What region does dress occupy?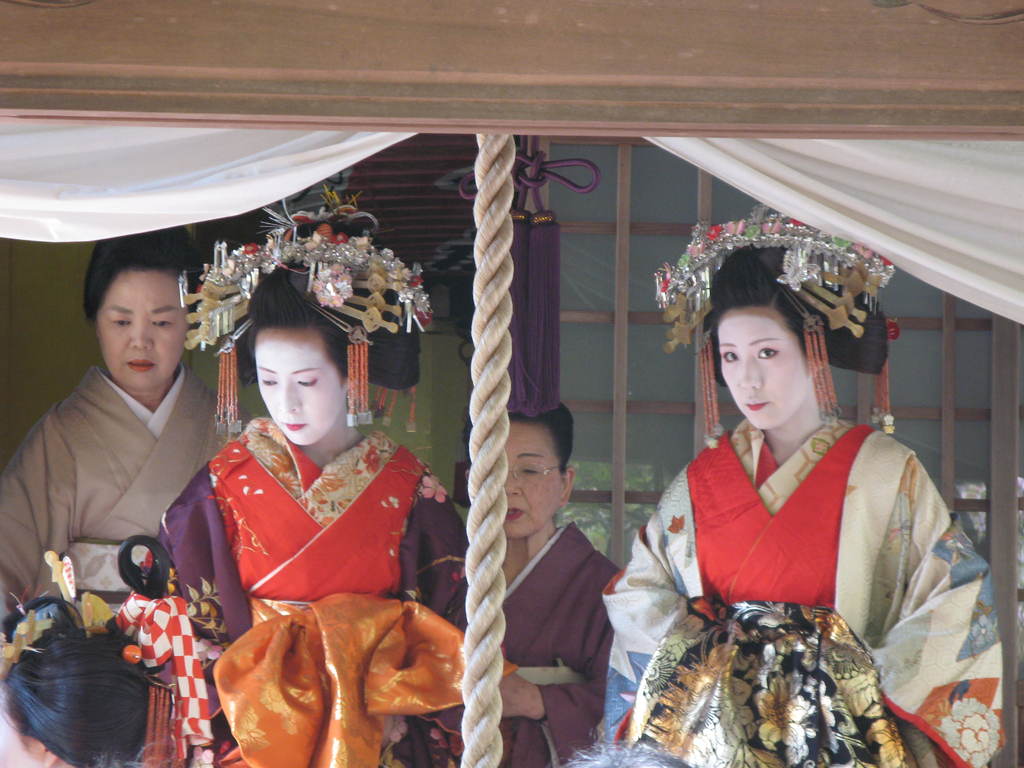
x1=117, y1=417, x2=469, y2=767.
